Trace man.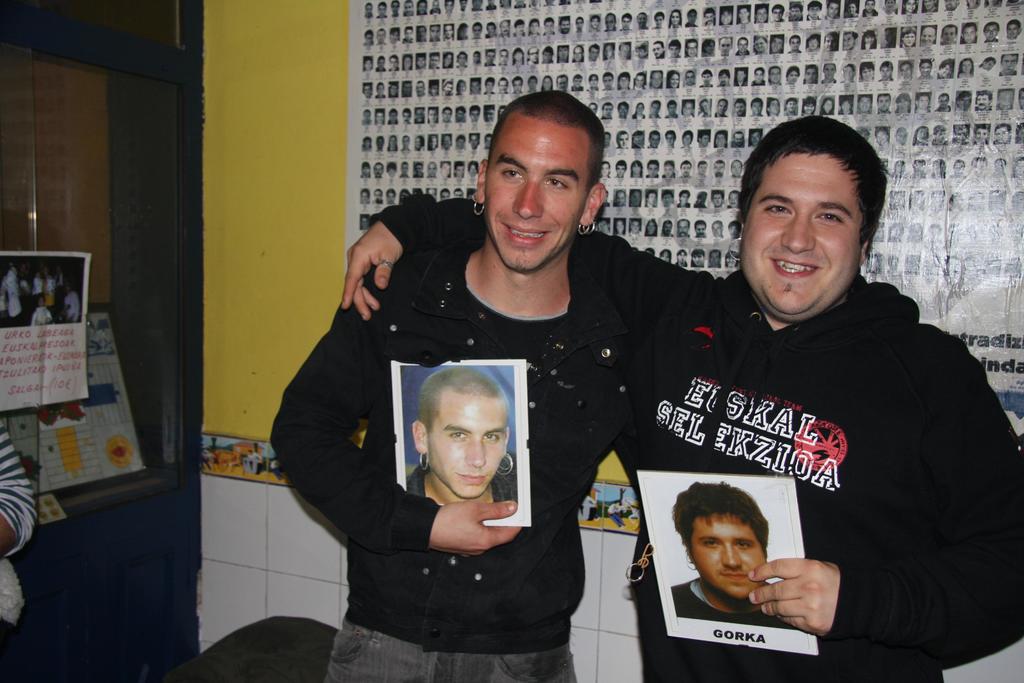
Traced to pyautogui.locateOnScreen(269, 83, 652, 682).
